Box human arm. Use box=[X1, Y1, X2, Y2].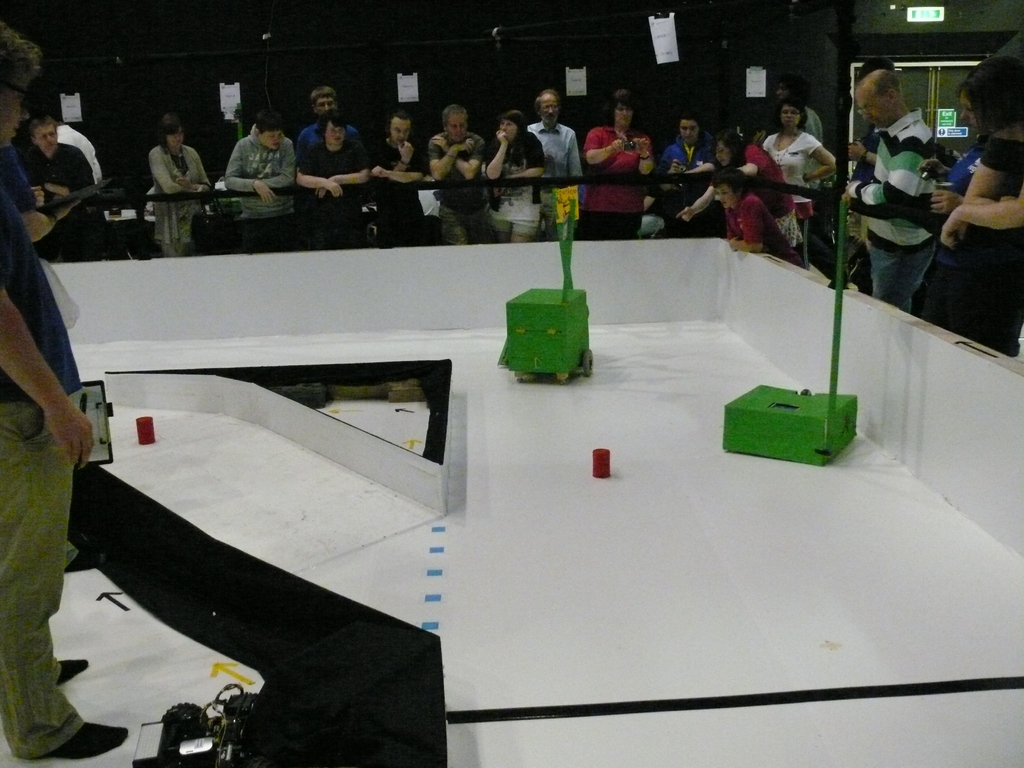
box=[495, 134, 544, 202].
